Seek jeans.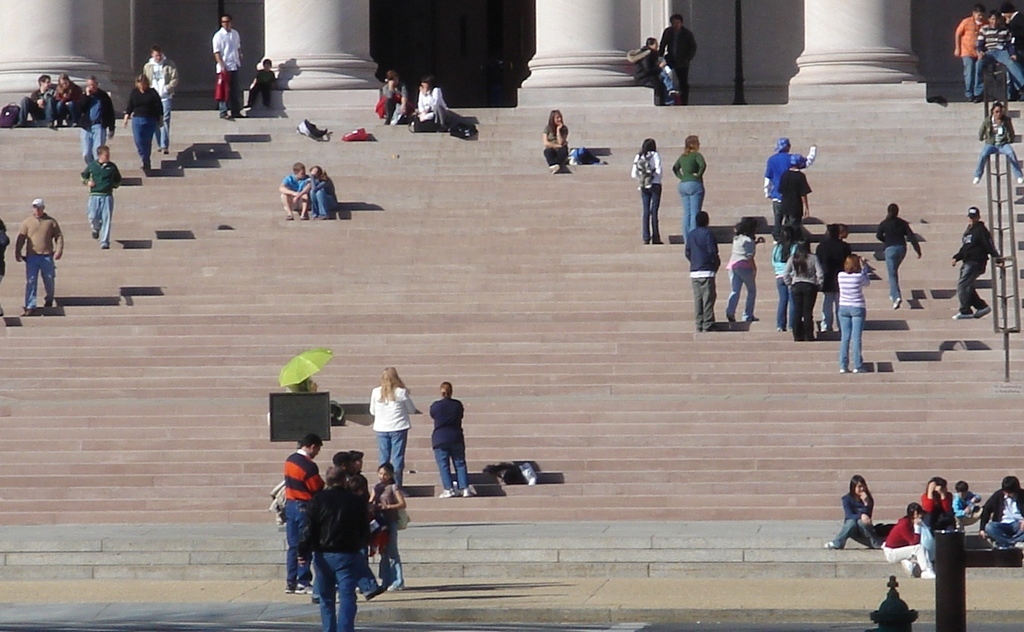
crop(837, 305, 863, 371).
